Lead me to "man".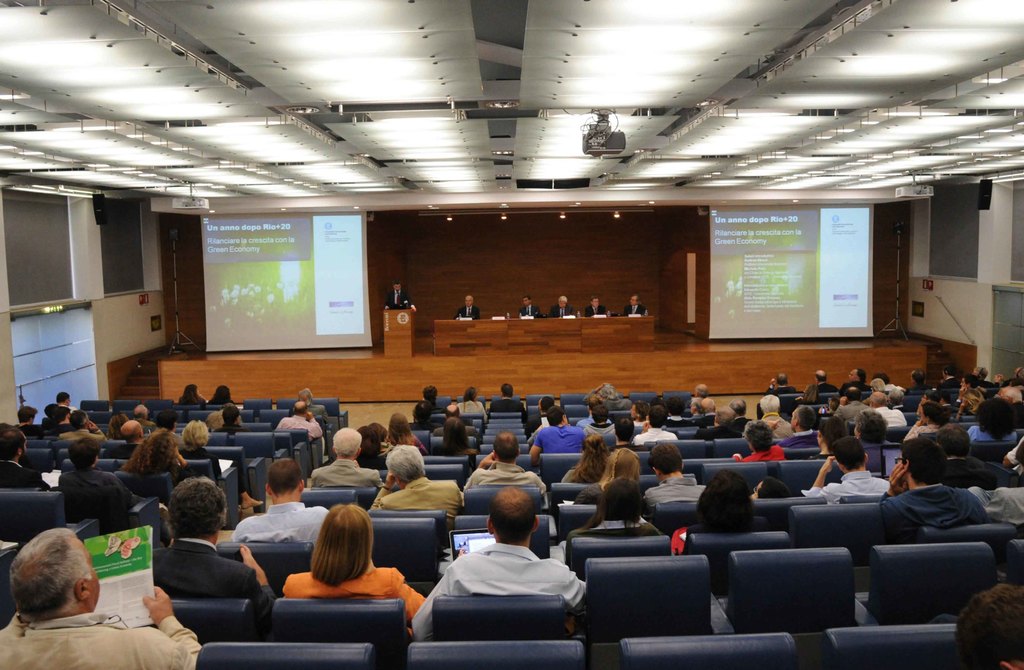
Lead to box=[431, 402, 460, 436].
